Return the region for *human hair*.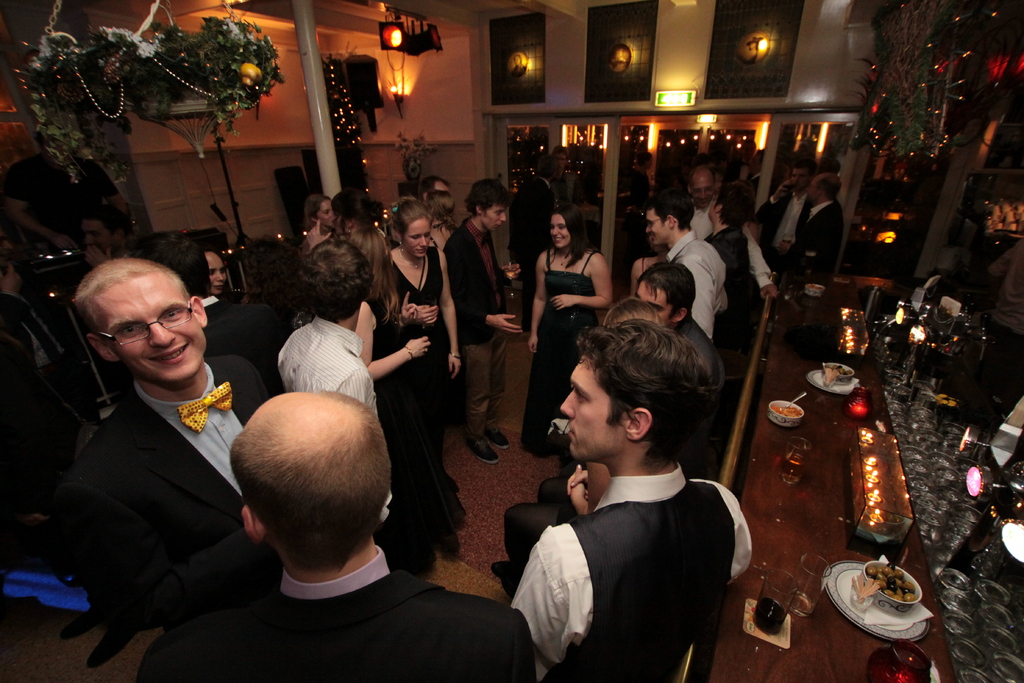
bbox=[645, 191, 696, 231].
